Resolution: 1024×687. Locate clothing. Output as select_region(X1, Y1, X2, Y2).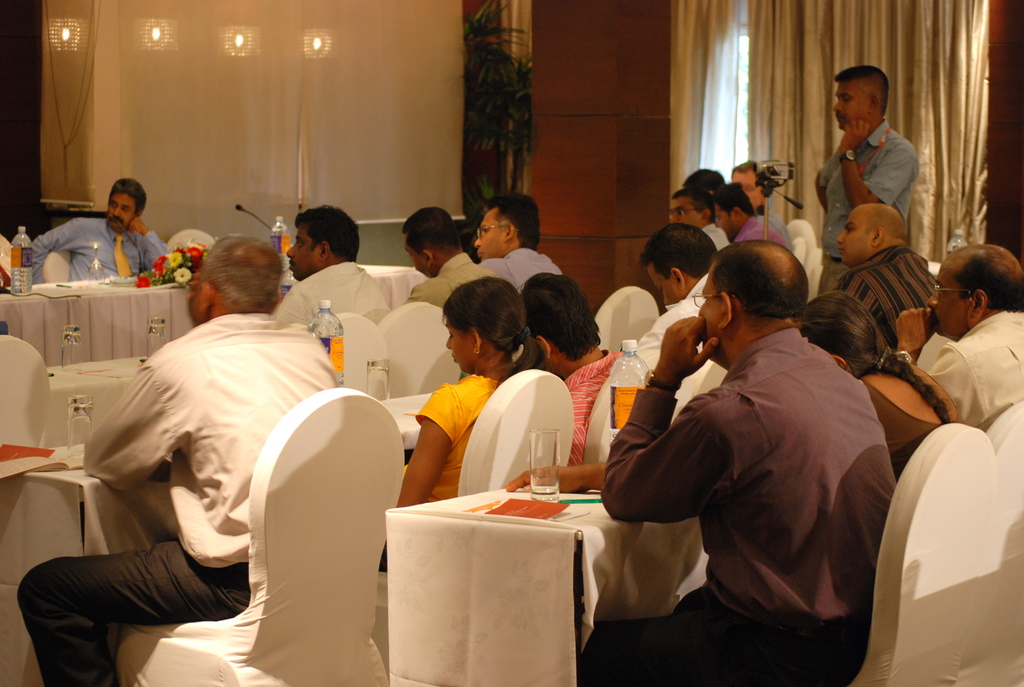
select_region(479, 251, 564, 285).
